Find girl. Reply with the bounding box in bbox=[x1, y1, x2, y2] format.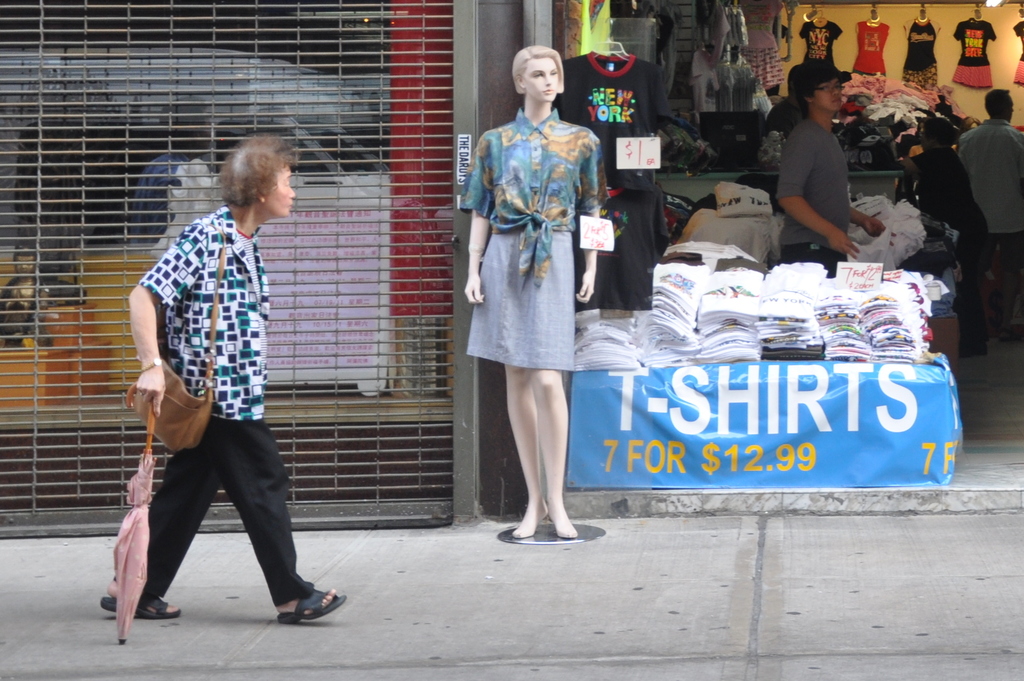
bbox=[465, 46, 617, 536].
